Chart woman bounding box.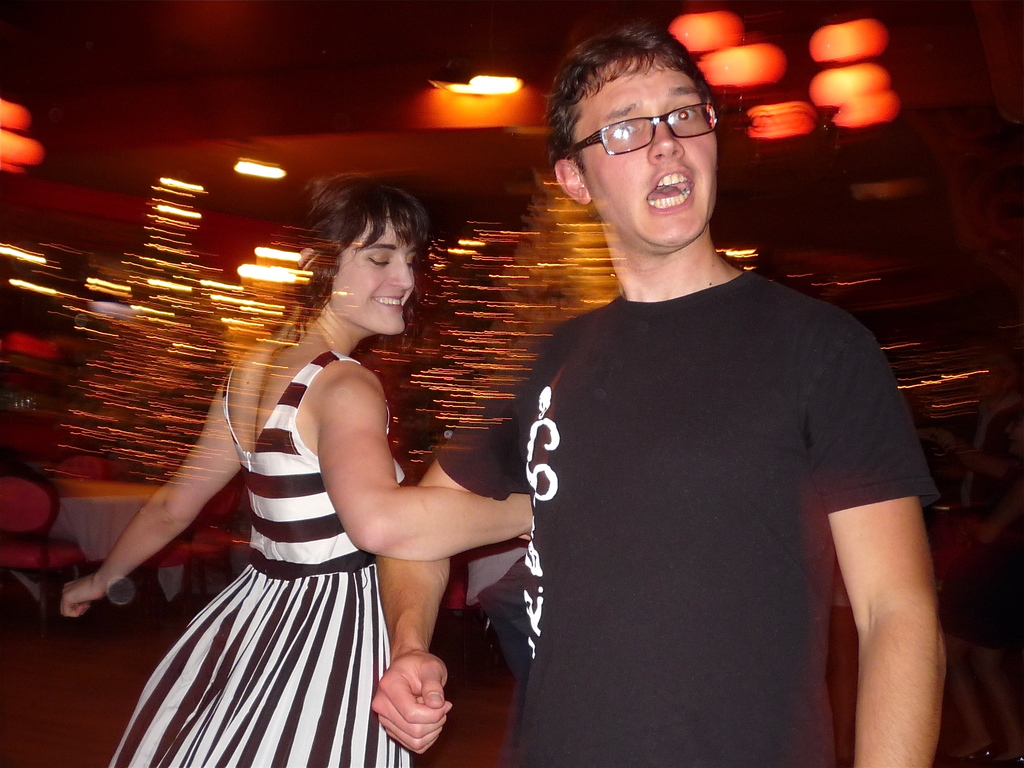
Charted: <region>223, 163, 500, 701</region>.
